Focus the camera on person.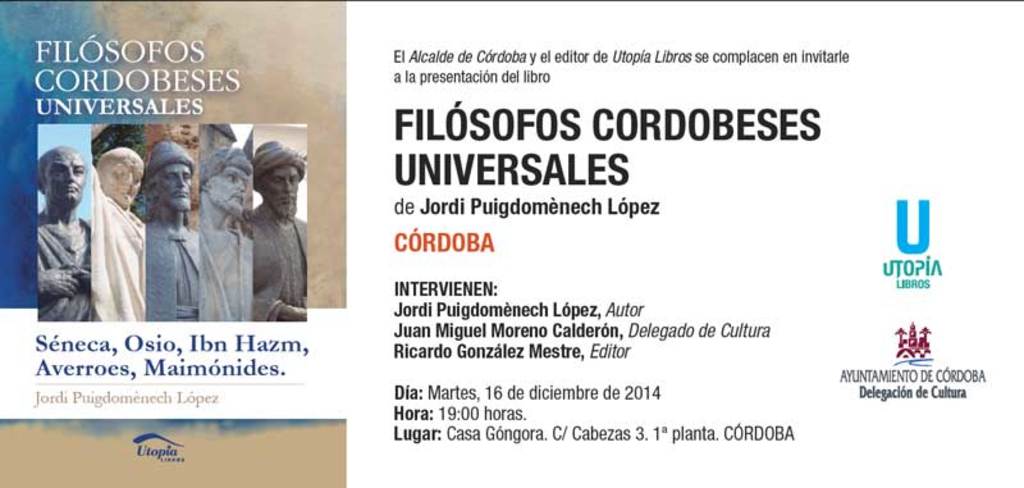
Focus region: 123 134 196 339.
